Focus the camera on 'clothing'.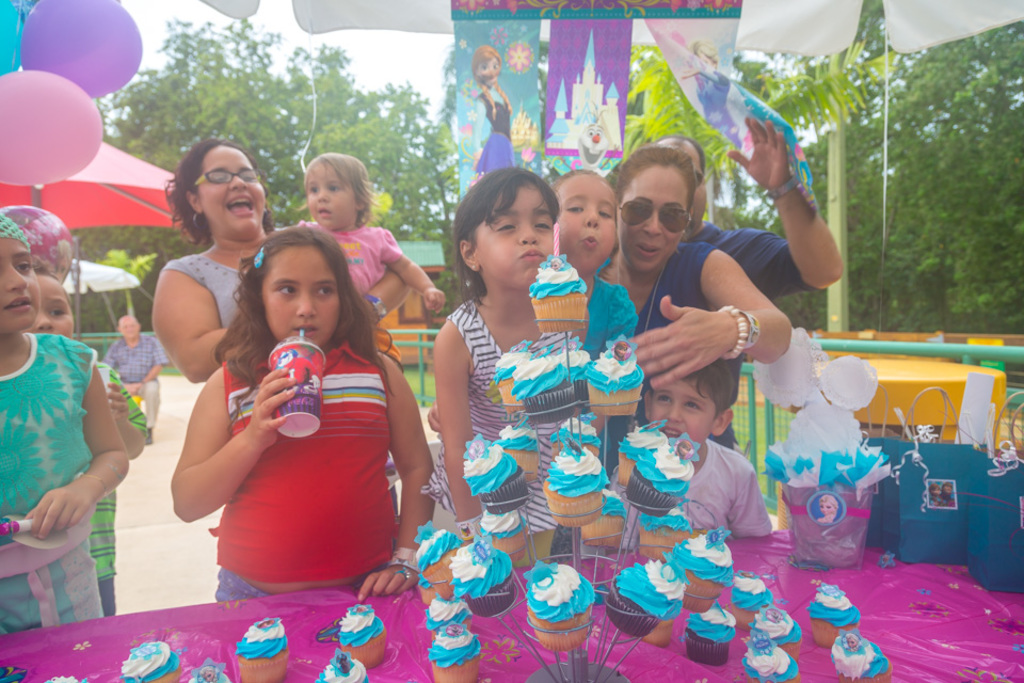
Focus region: [109,334,163,424].
